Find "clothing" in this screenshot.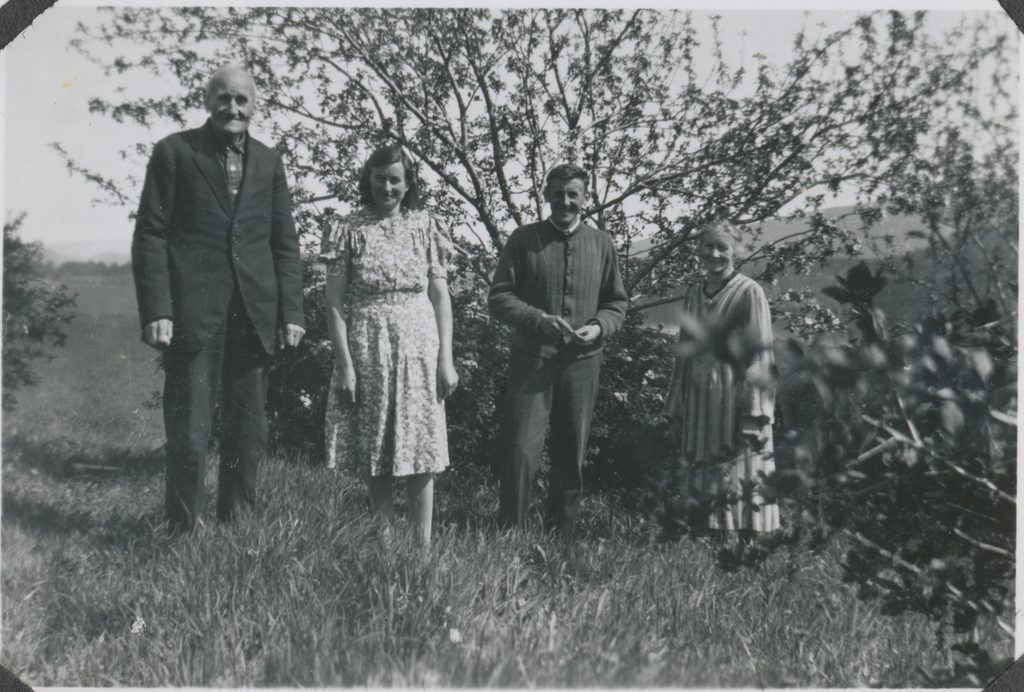
The bounding box for "clothing" is select_region(487, 163, 647, 522).
